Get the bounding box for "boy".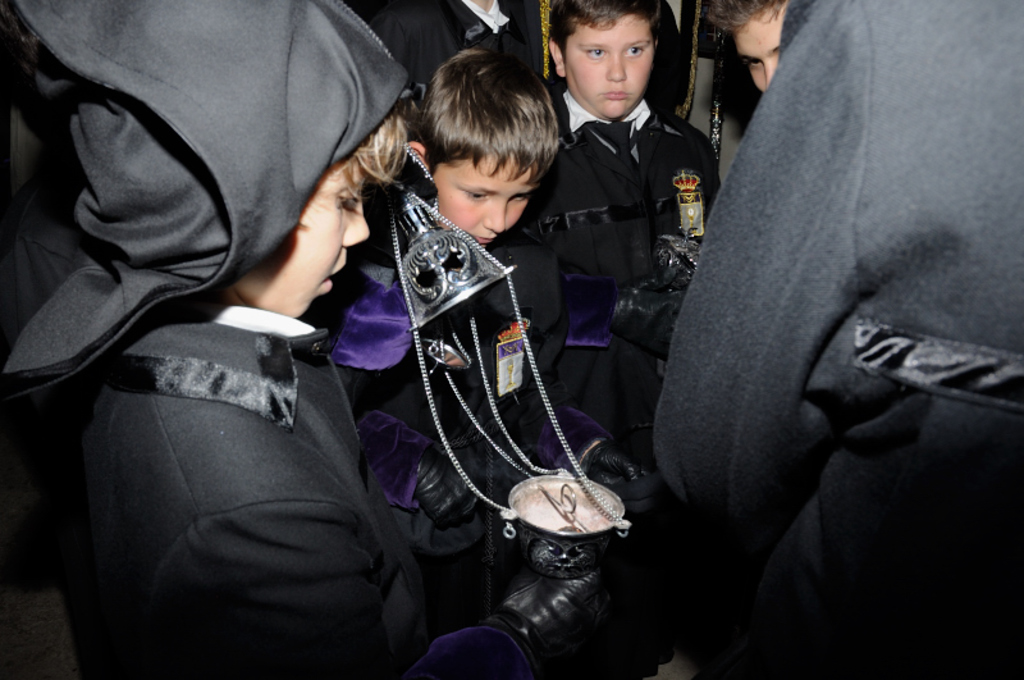
[left=312, top=37, right=672, bottom=652].
